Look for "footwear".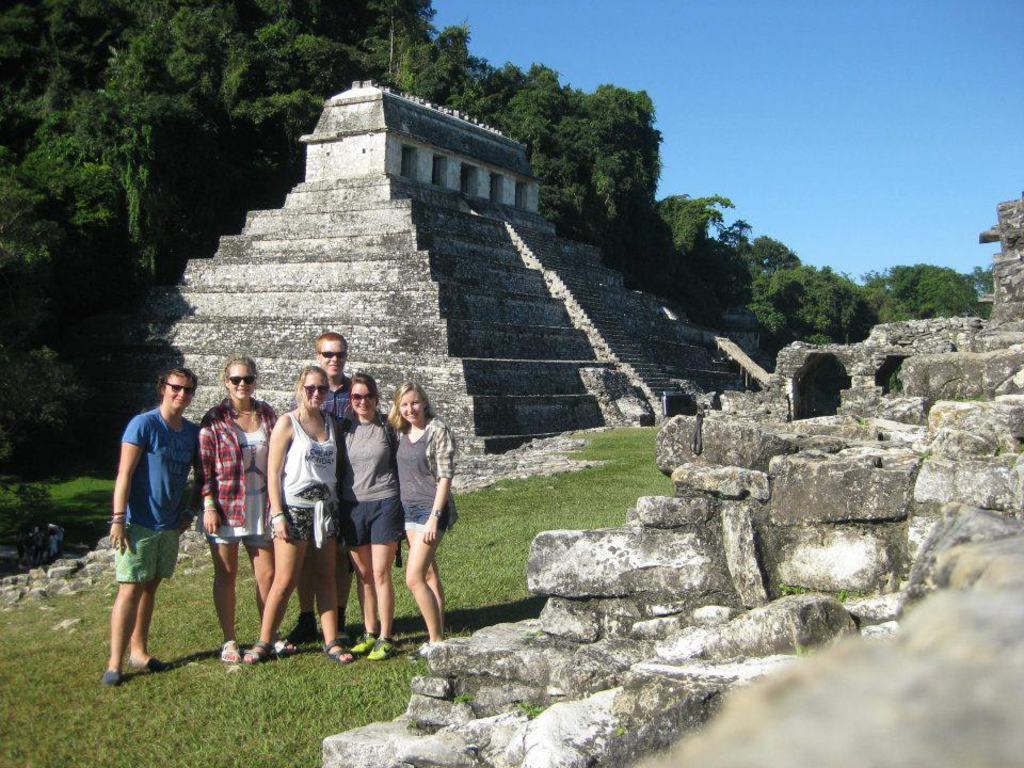
Found: detection(410, 637, 434, 650).
